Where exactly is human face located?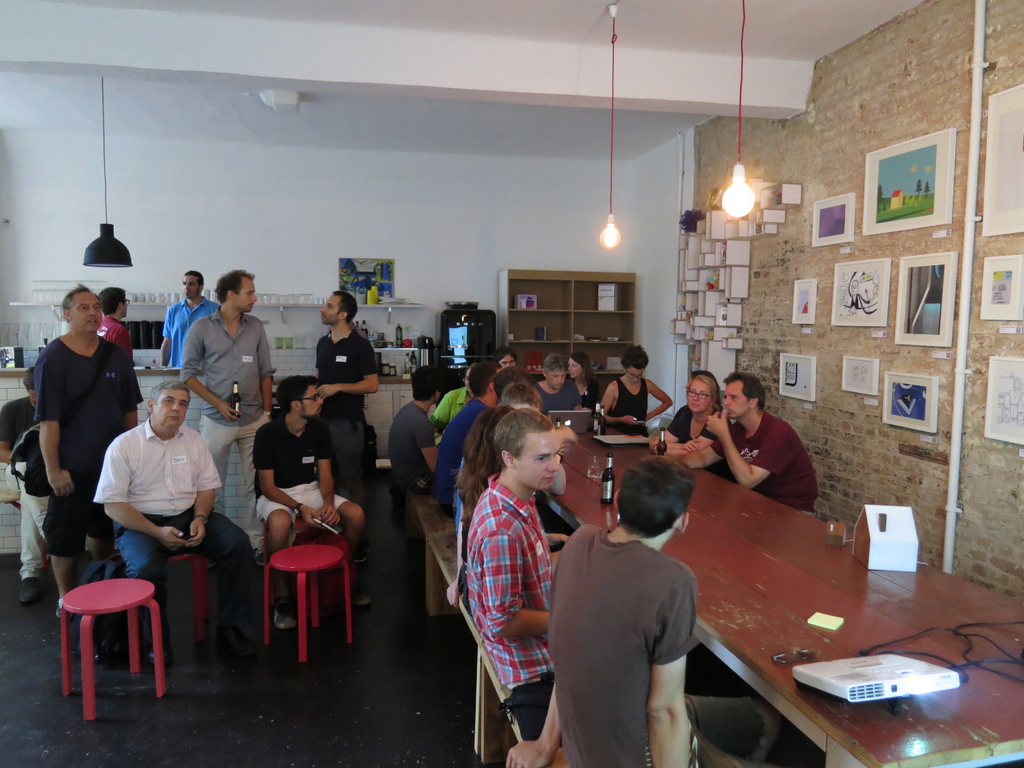
Its bounding box is left=182, top=273, right=200, bottom=298.
